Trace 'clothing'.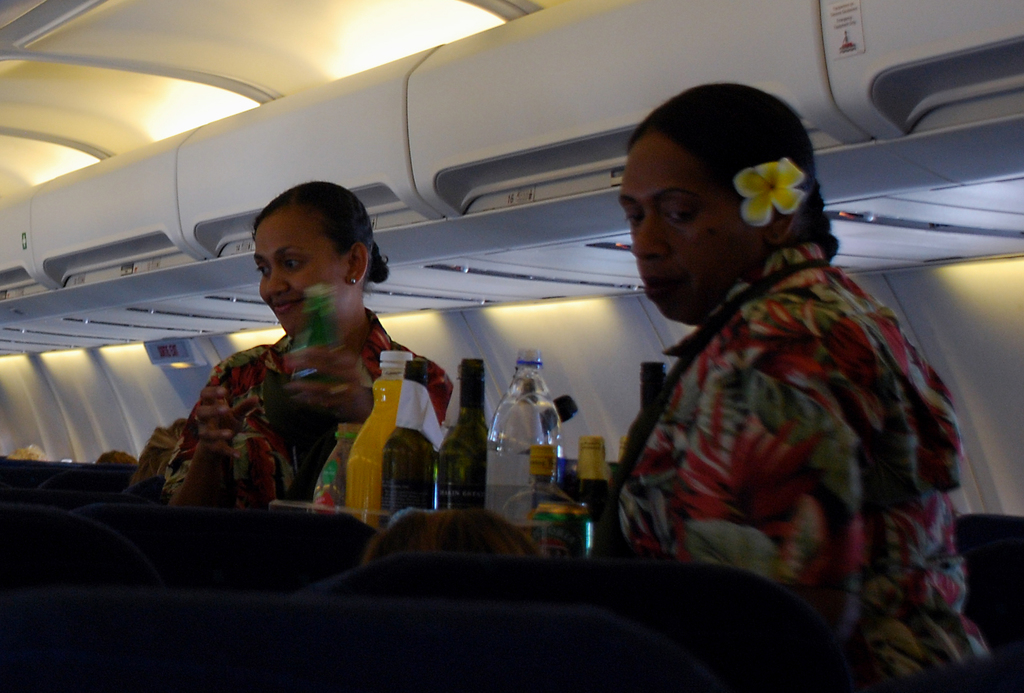
Traced to [605,201,961,651].
